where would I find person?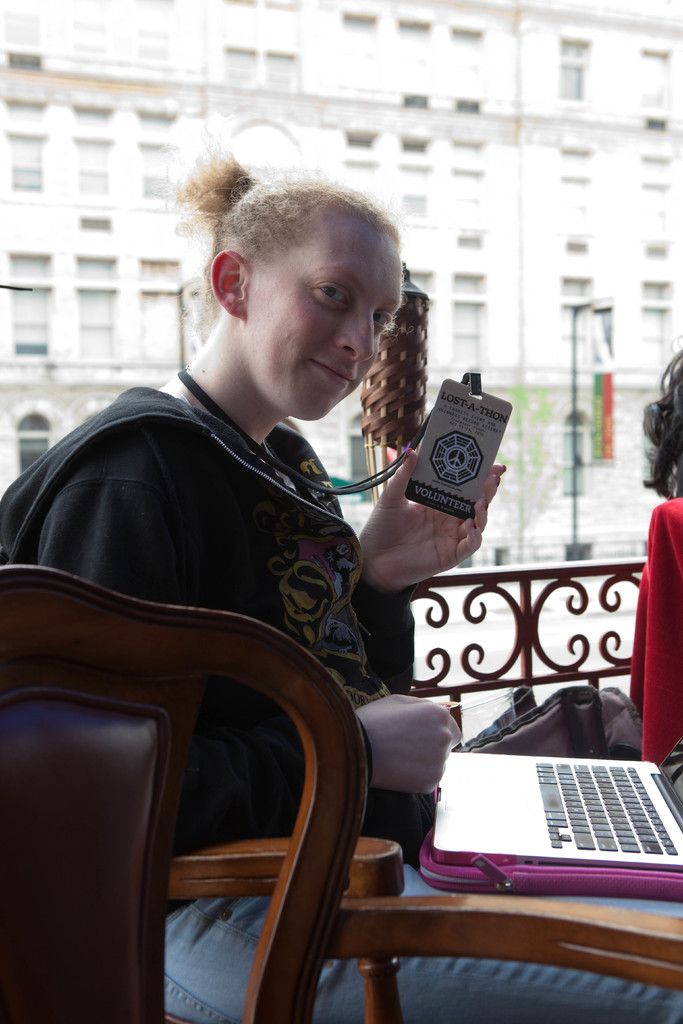
At (x1=626, y1=364, x2=682, y2=764).
